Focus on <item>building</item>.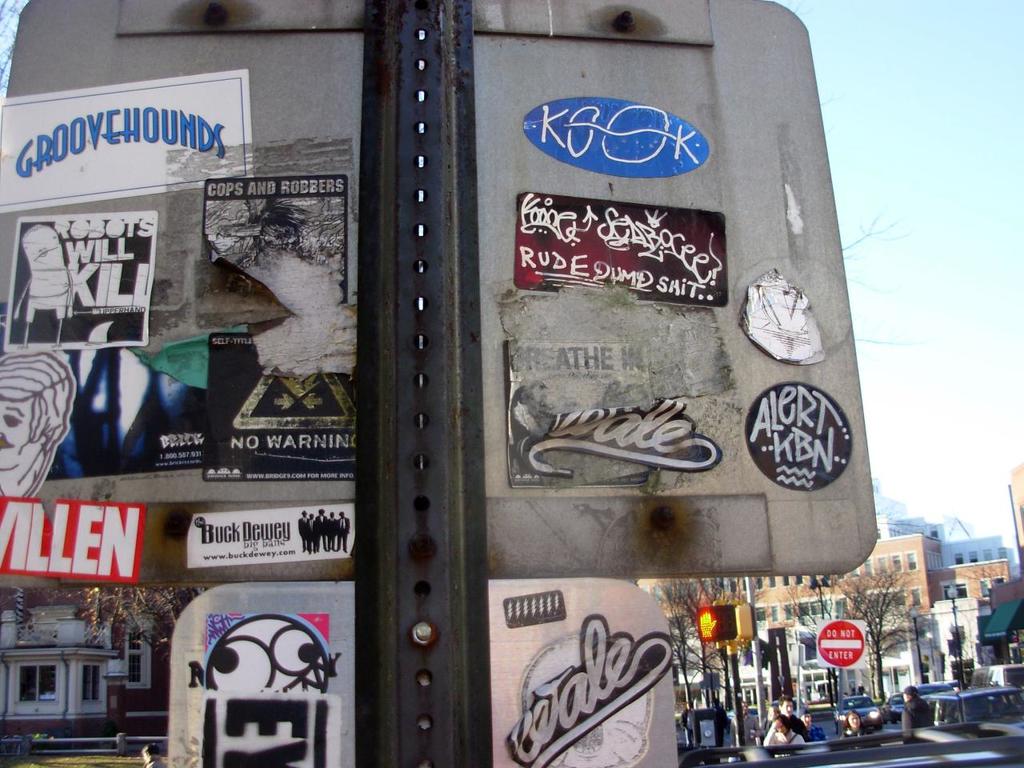
Focused at 703,538,1010,696.
